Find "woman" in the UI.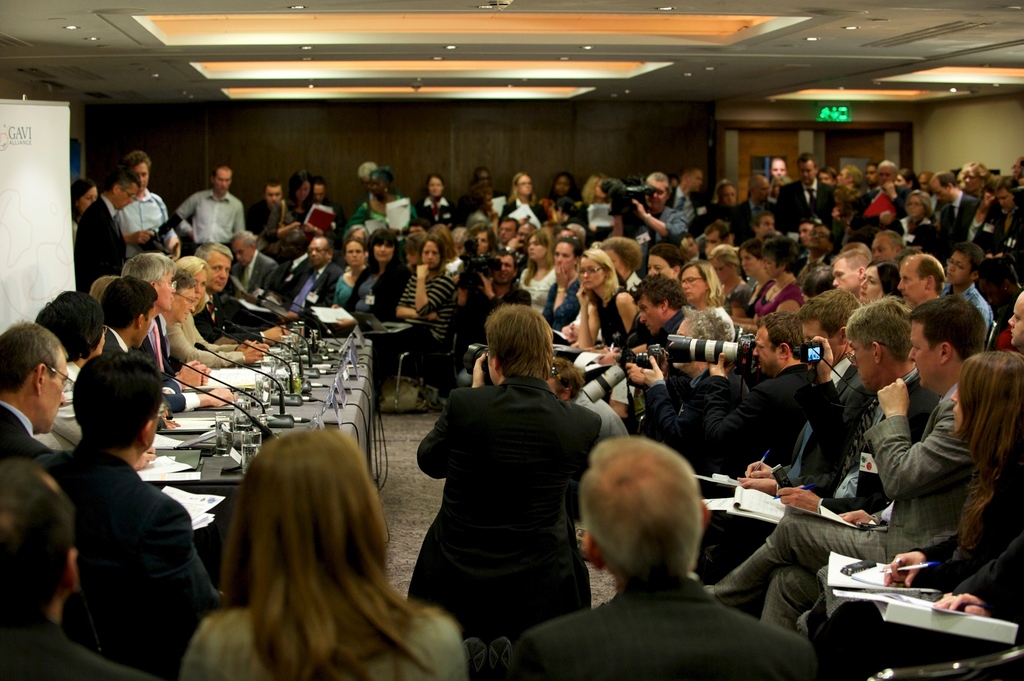
UI element at [185,410,461,680].
